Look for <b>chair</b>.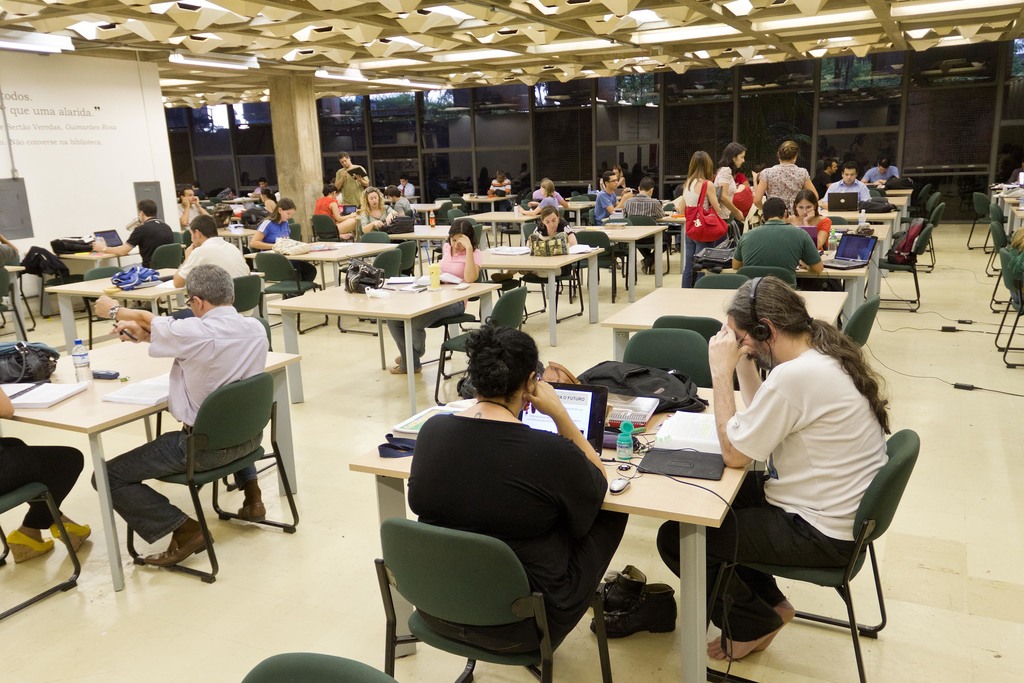
Found: (239, 651, 397, 682).
